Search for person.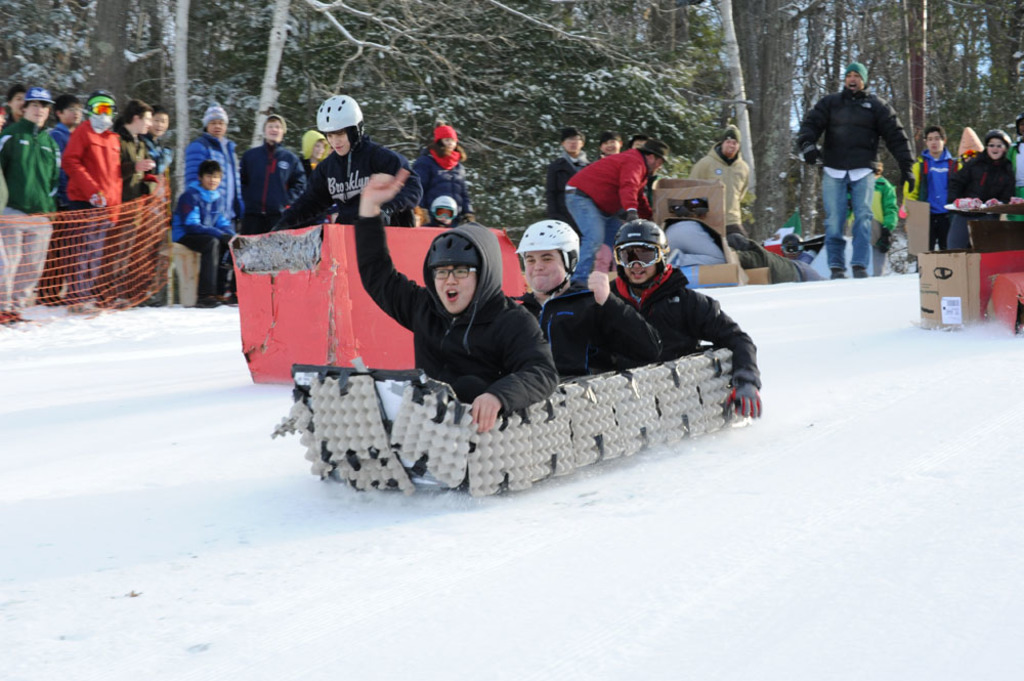
Found at (x1=265, y1=89, x2=422, y2=227).
